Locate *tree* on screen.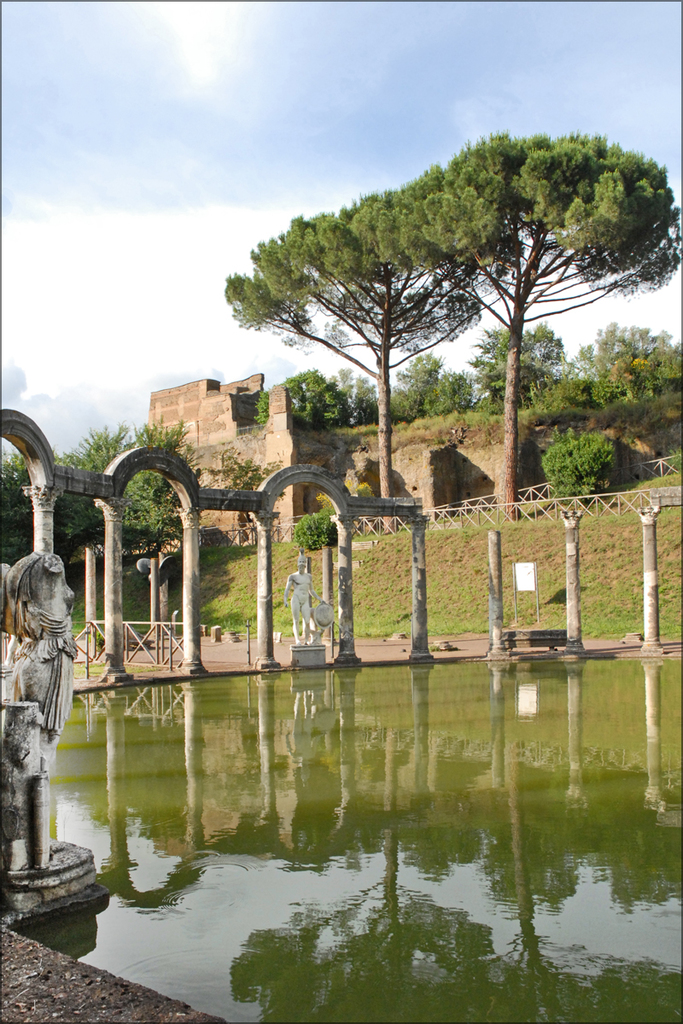
On screen at locate(201, 441, 285, 545).
